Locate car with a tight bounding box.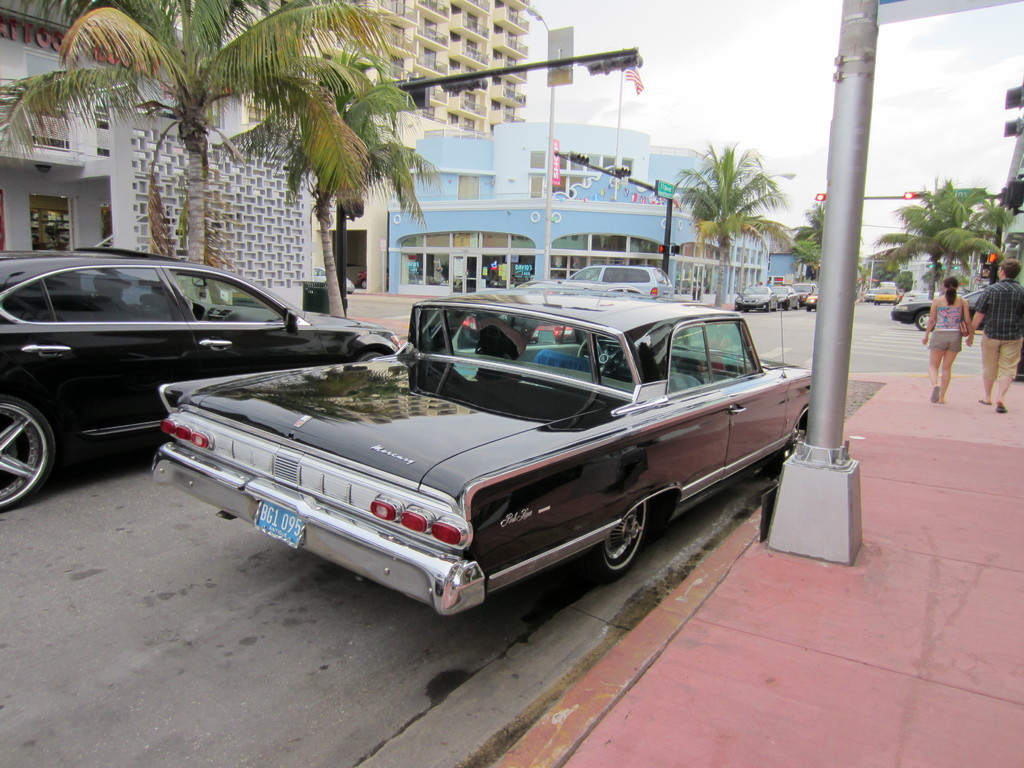
BBox(313, 265, 354, 296).
